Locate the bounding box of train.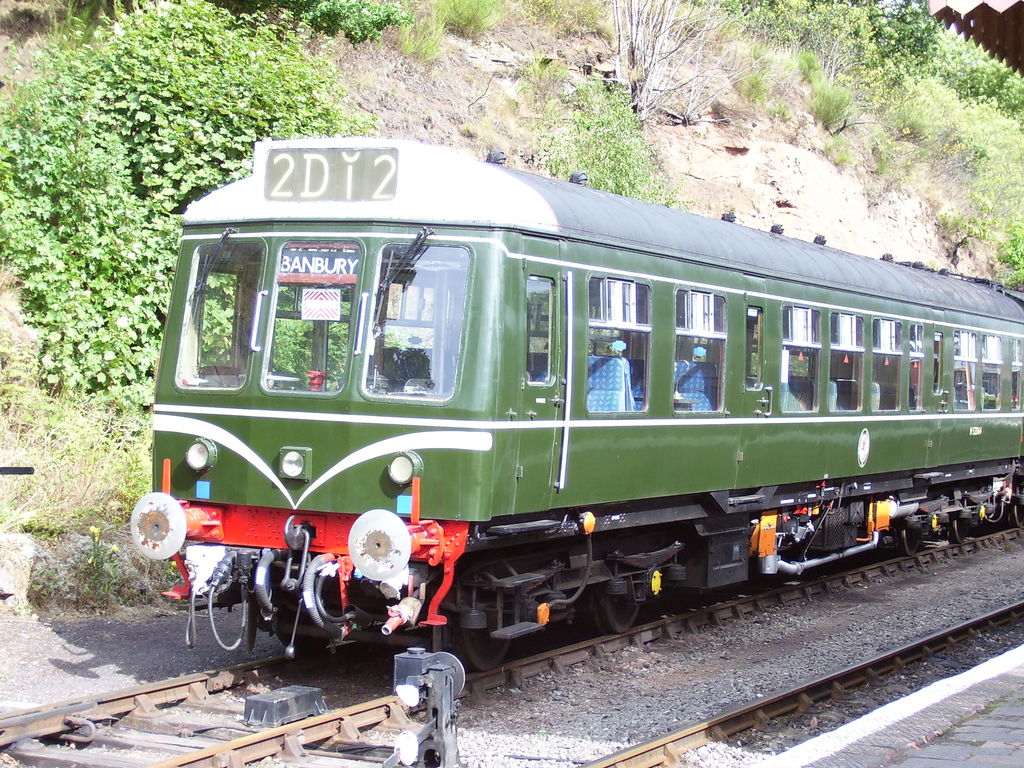
Bounding box: [x1=130, y1=140, x2=1023, y2=668].
